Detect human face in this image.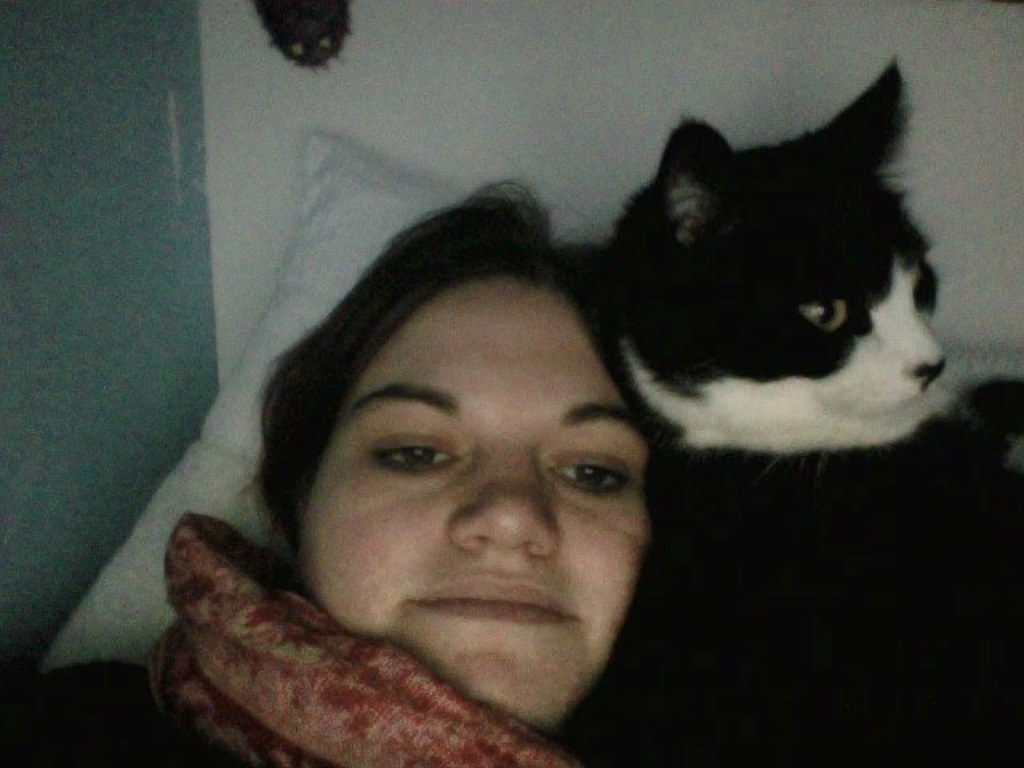
Detection: (302,278,653,707).
